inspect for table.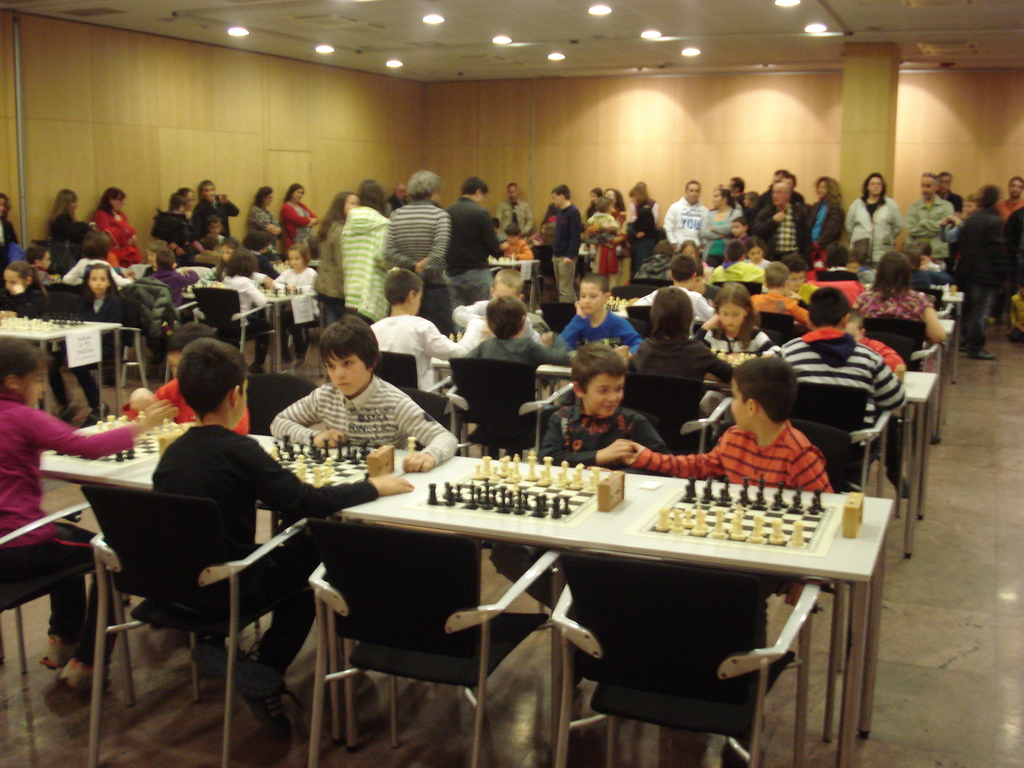
Inspection: [662, 260, 973, 314].
